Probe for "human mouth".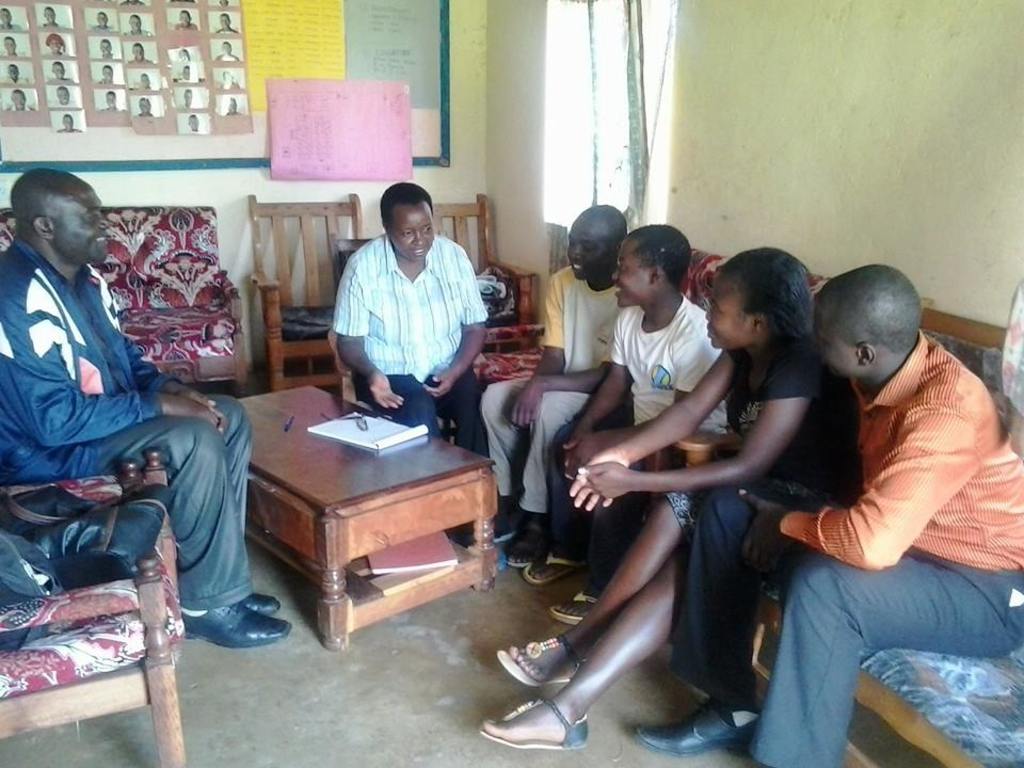
Probe result: [91, 229, 108, 244].
